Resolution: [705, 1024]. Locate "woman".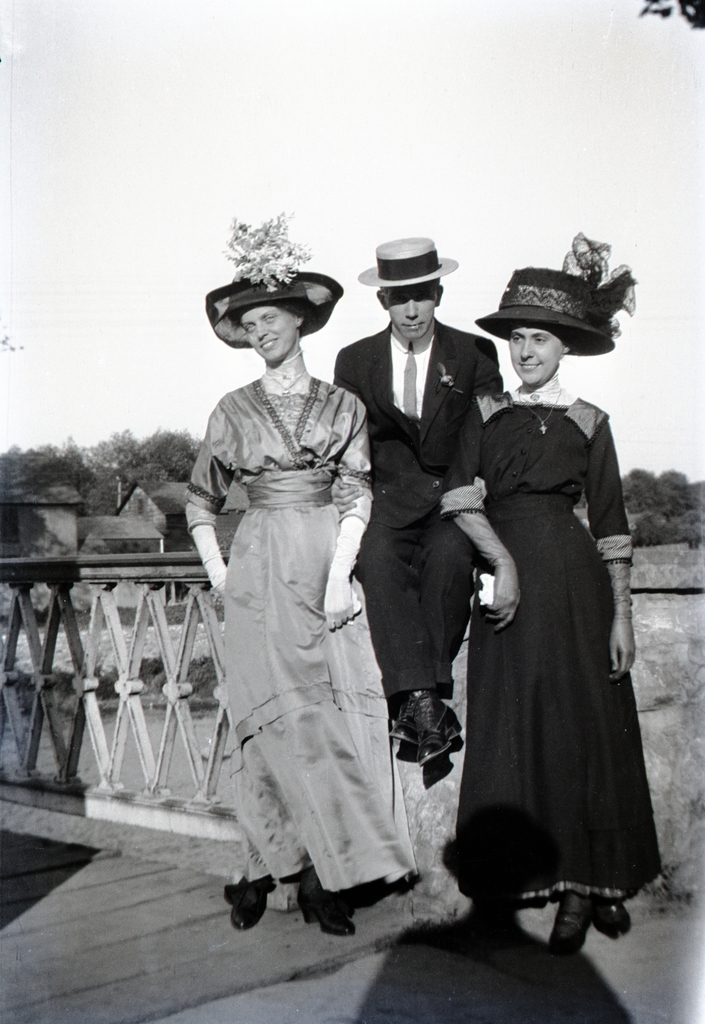
180,207,415,943.
